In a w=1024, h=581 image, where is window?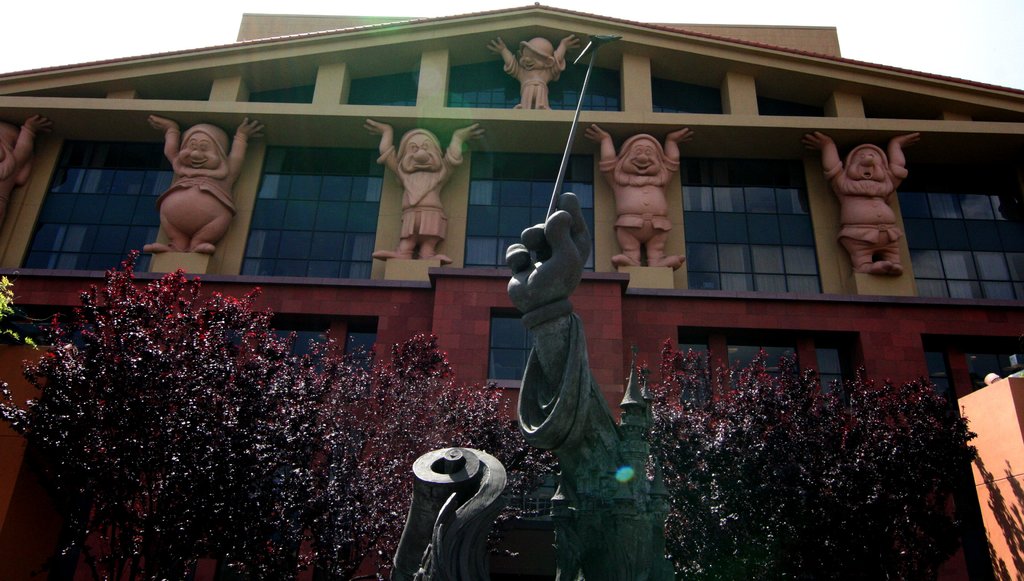
box(0, 131, 180, 272).
